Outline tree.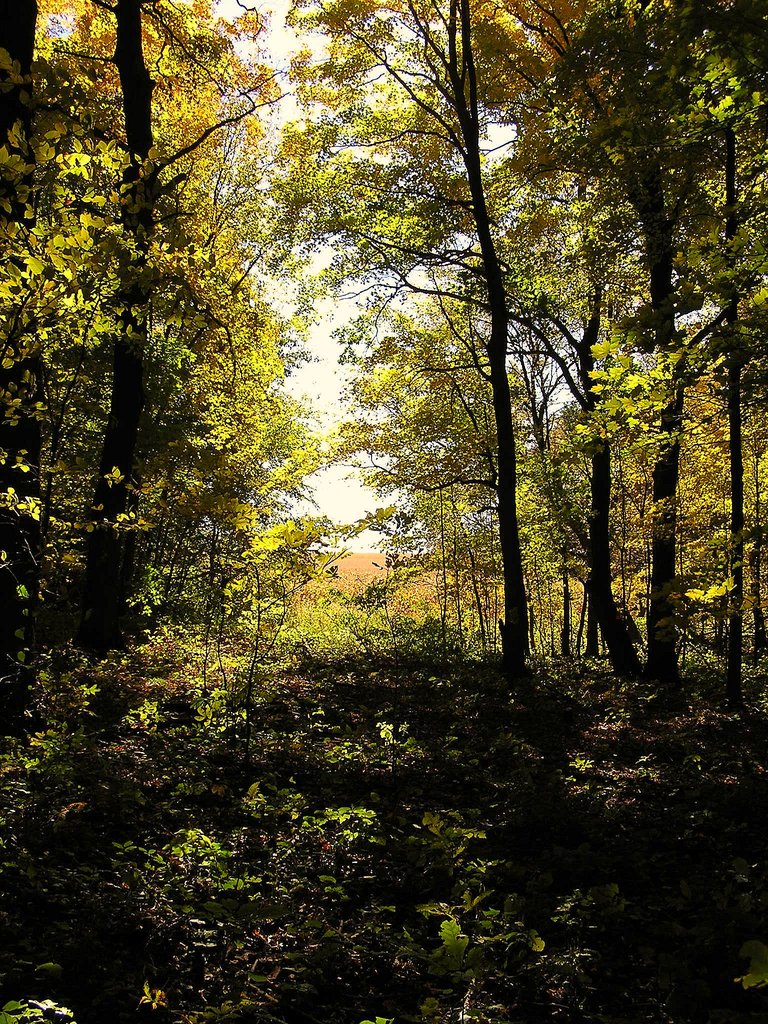
Outline: detection(0, 0, 83, 680).
